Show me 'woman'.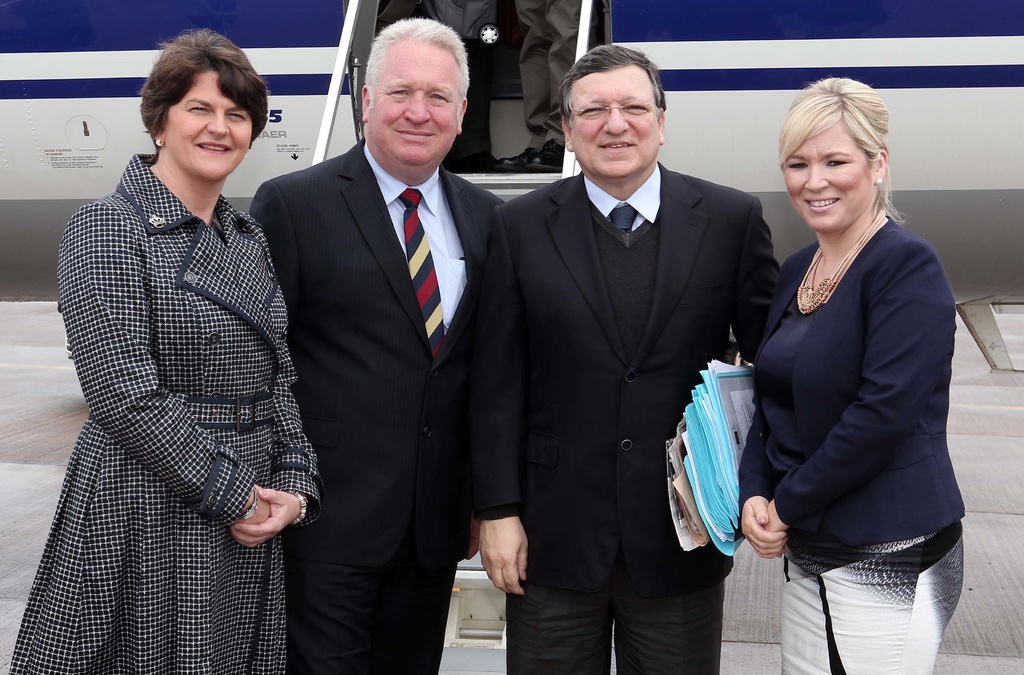
'woman' is here: [11,28,319,674].
